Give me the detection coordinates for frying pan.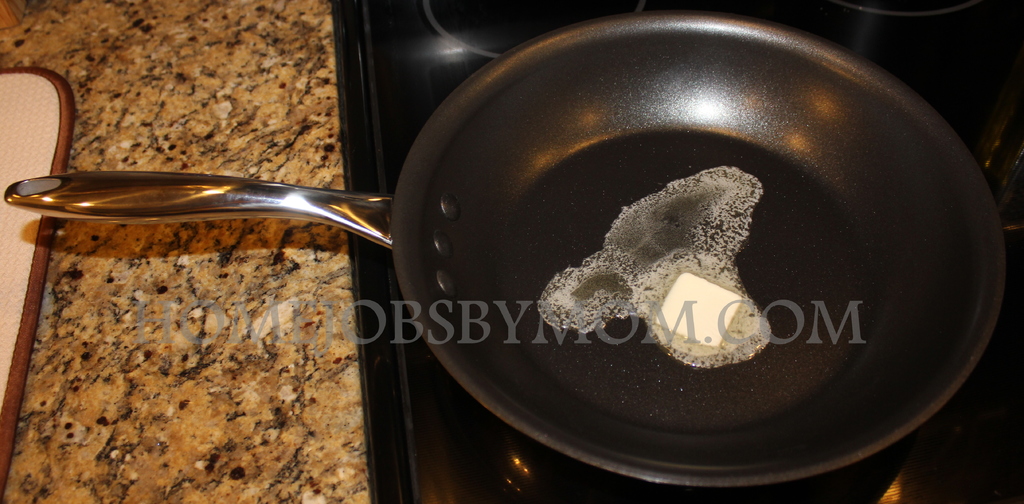
(x1=4, y1=12, x2=1010, y2=487).
